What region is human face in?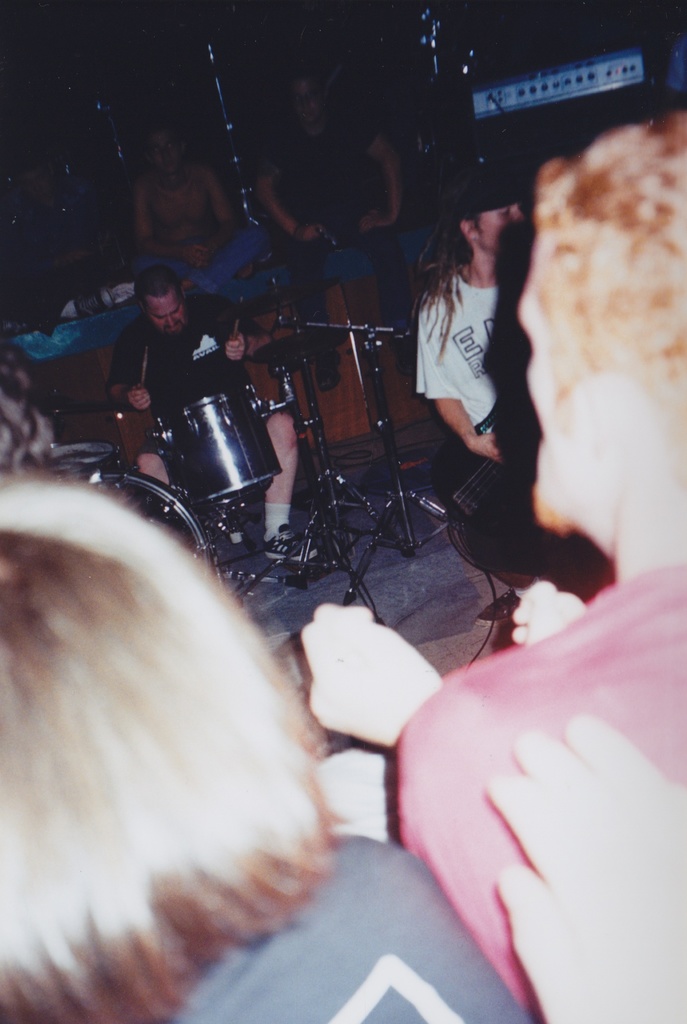
<bbox>148, 131, 182, 174</bbox>.
